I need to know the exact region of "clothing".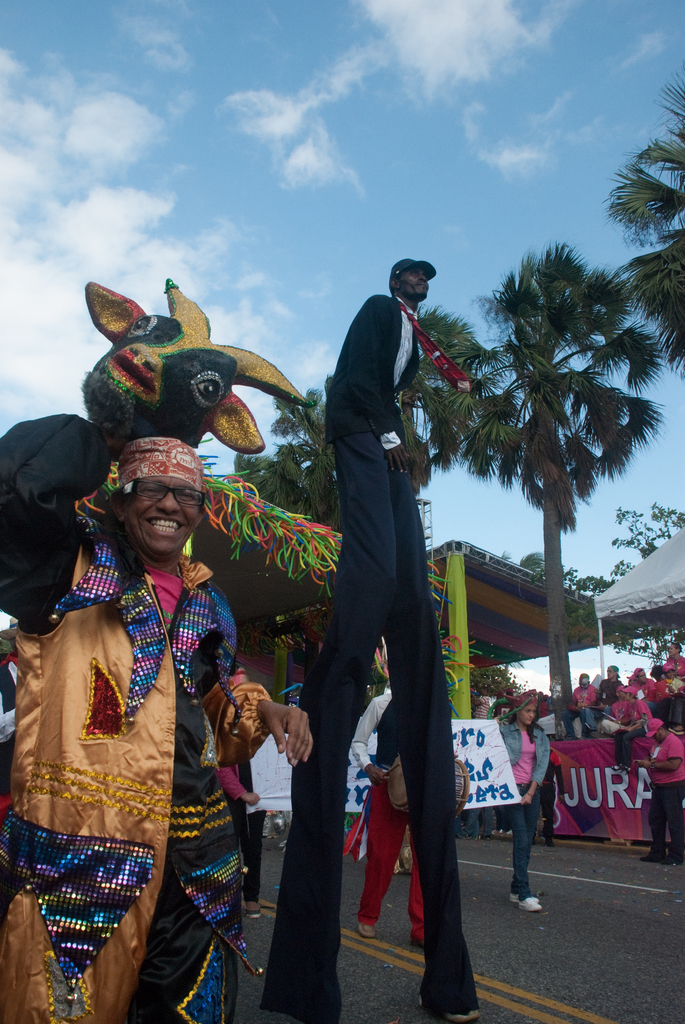
Region: rect(598, 678, 645, 720).
